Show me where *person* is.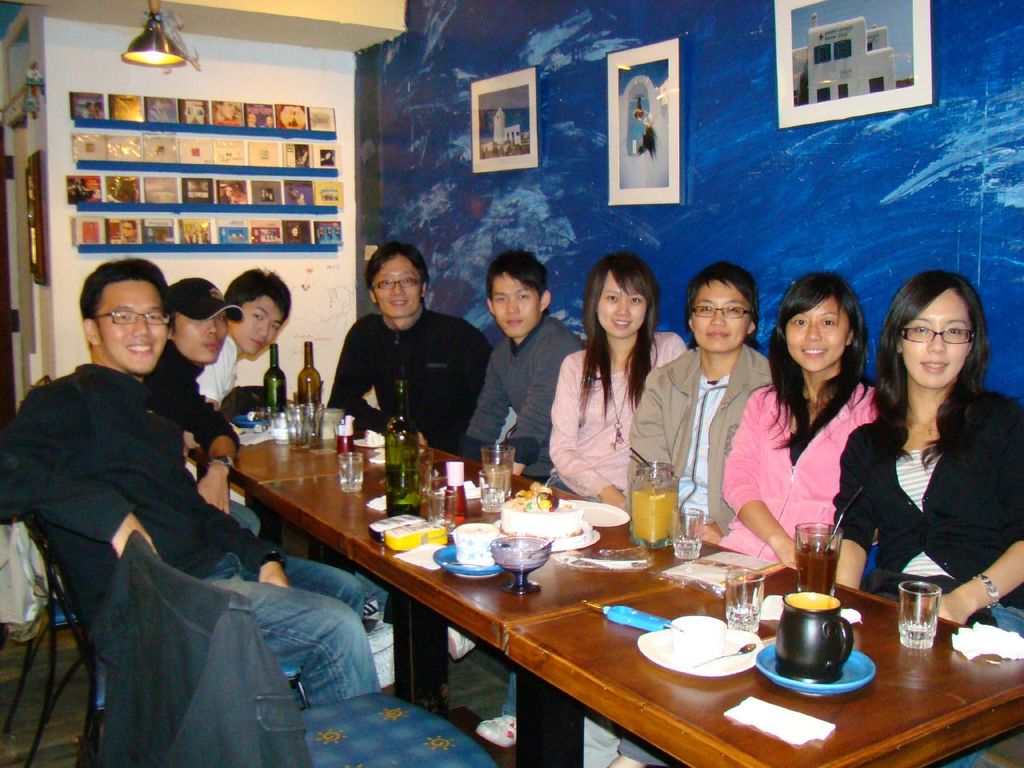
*person* is at [x1=477, y1=253, x2=687, y2=746].
